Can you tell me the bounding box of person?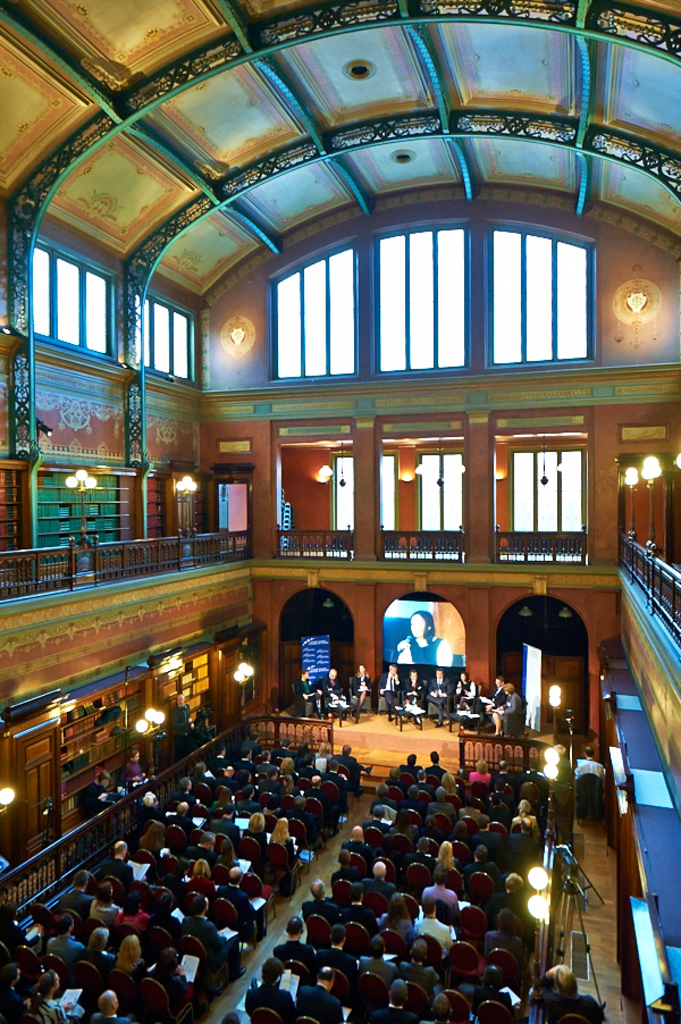
x1=239, y1=744, x2=549, y2=1023.
